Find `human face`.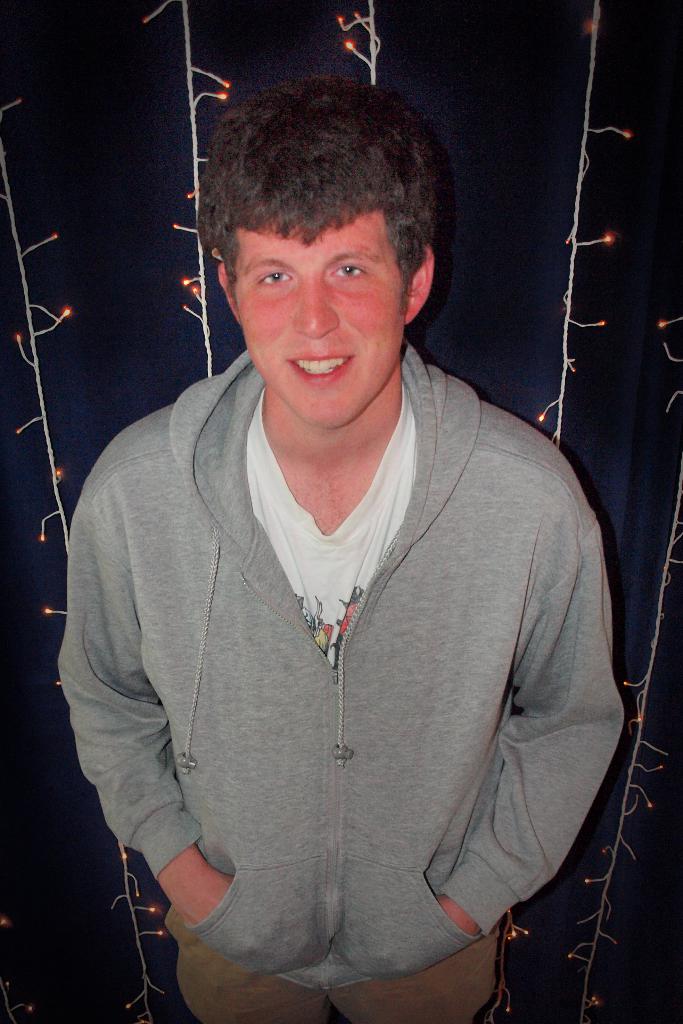
bbox(232, 202, 402, 426).
